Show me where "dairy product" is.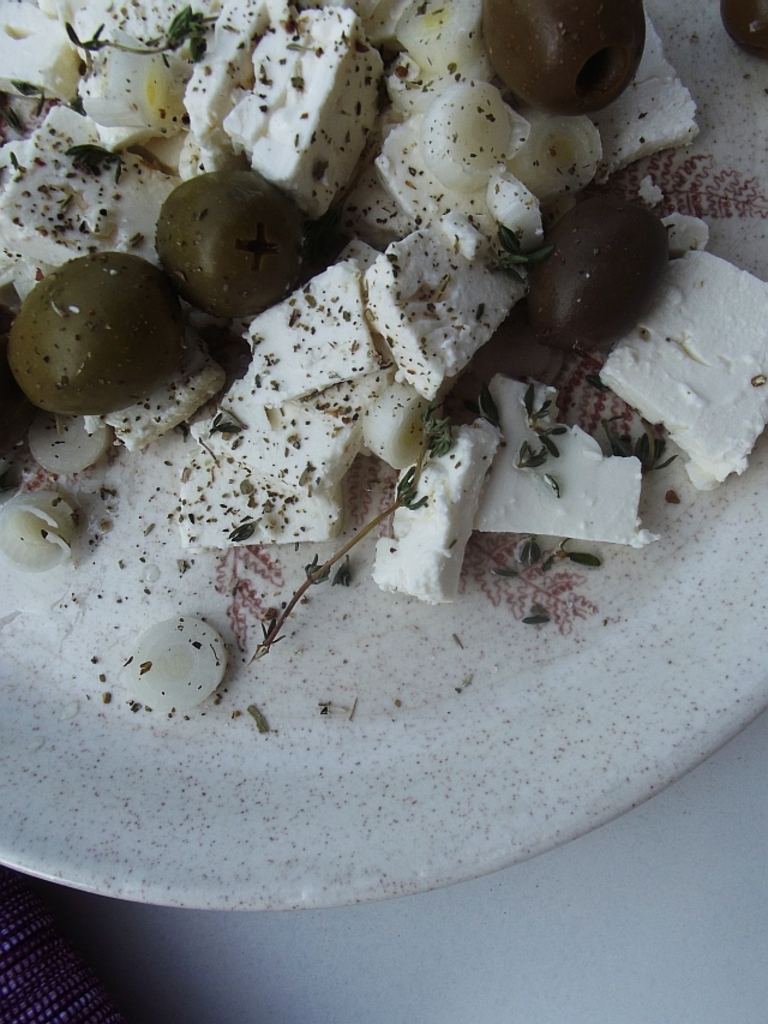
"dairy product" is at (259, 262, 386, 412).
